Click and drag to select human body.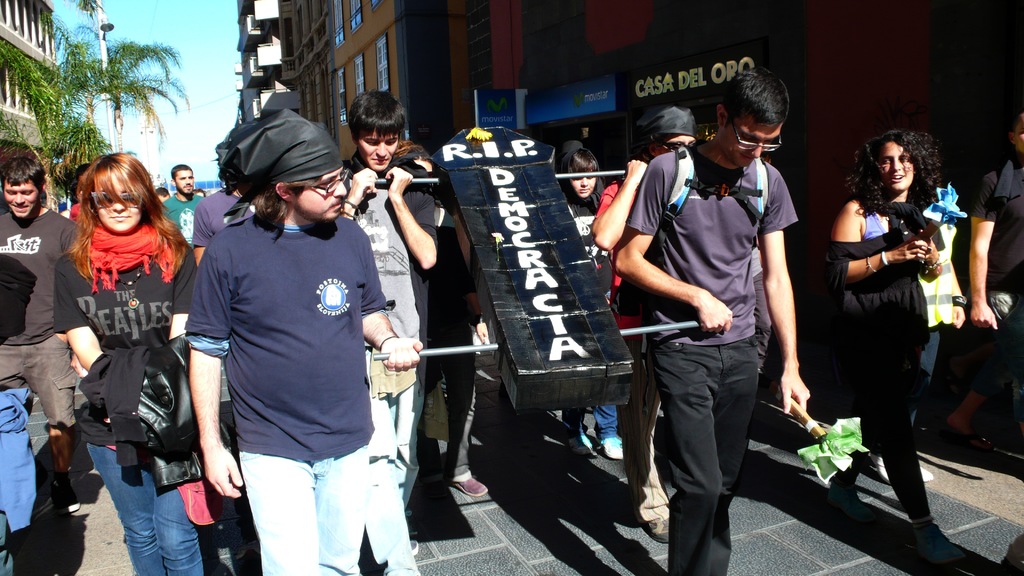
Selection: locate(186, 182, 253, 259).
